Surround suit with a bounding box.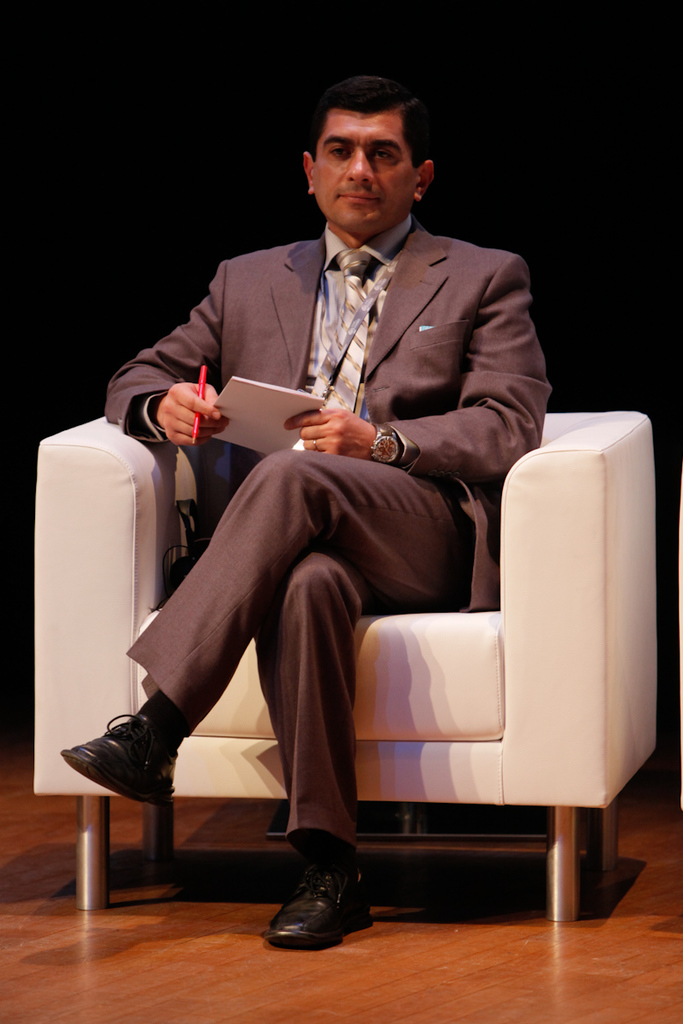
region(131, 149, 547, 747).
